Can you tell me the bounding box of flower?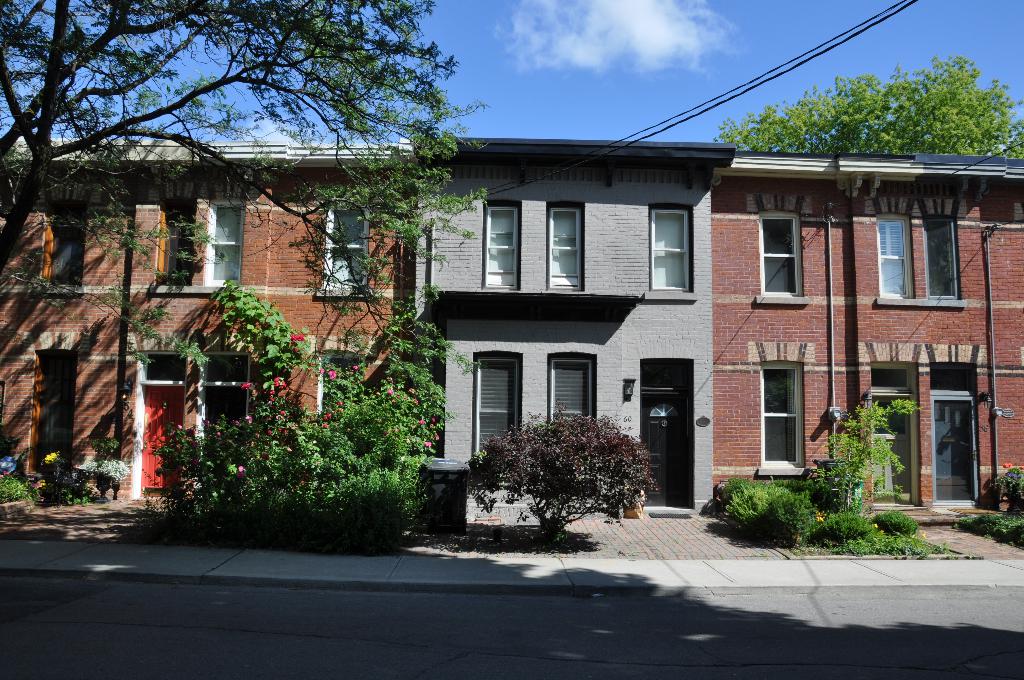
bbox=(173, 421, 181, 426).
